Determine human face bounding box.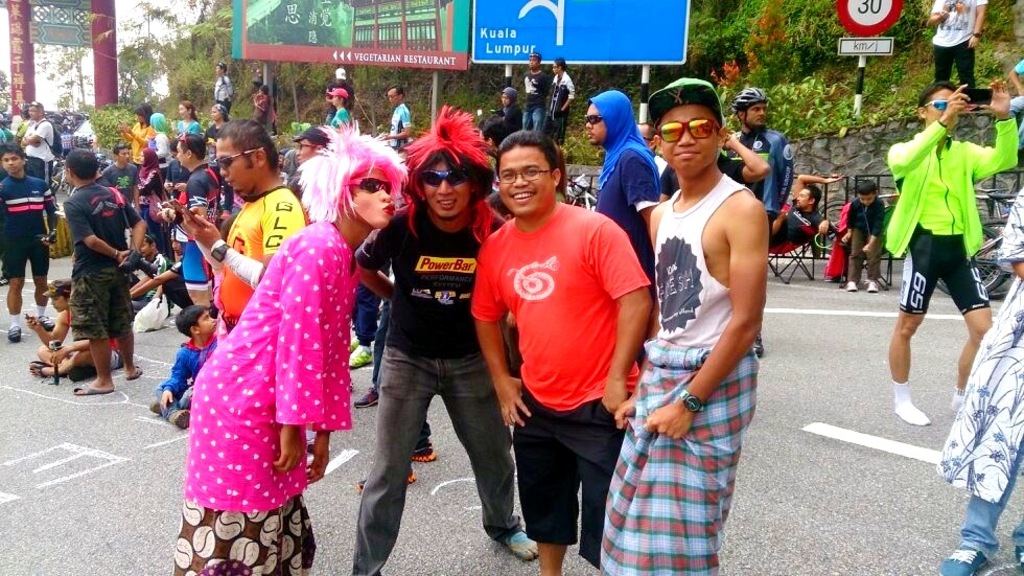
Determined: x1=0 y1=152 x2=24 y2=172.
